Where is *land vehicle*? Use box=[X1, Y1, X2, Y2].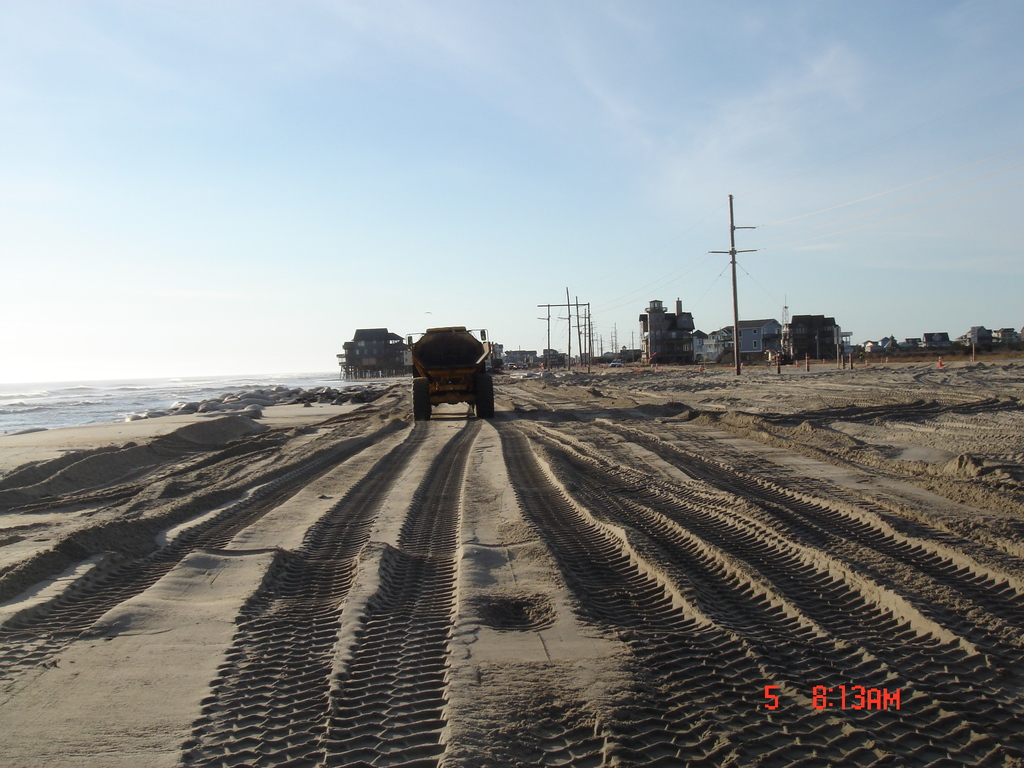
box=[397, 311, 511, 424].
